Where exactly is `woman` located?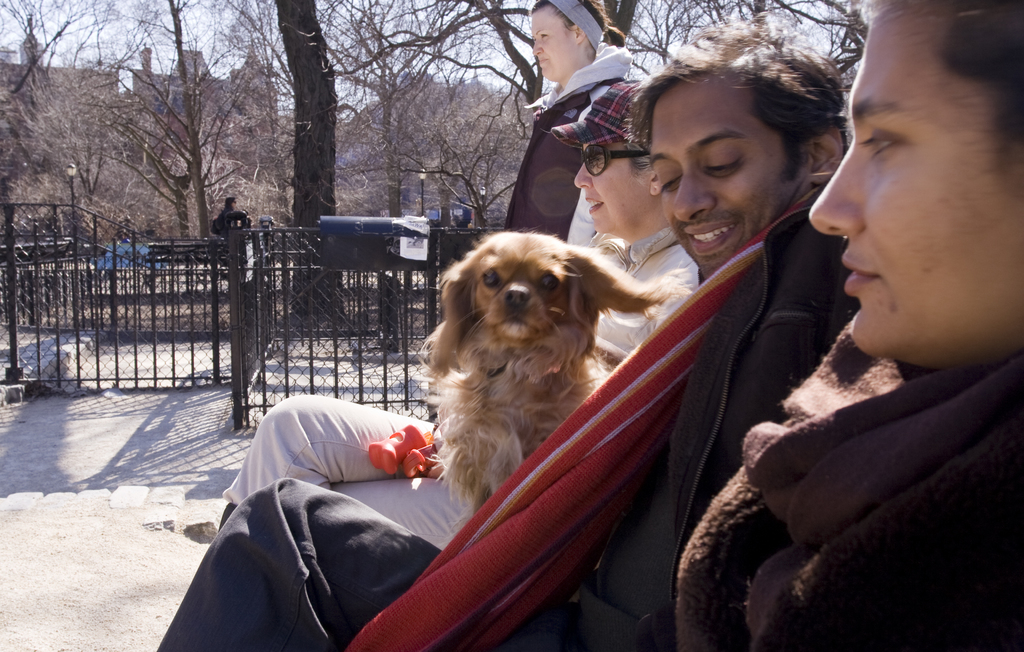
Its bounding box is crop(496, 0, 636, 247).
